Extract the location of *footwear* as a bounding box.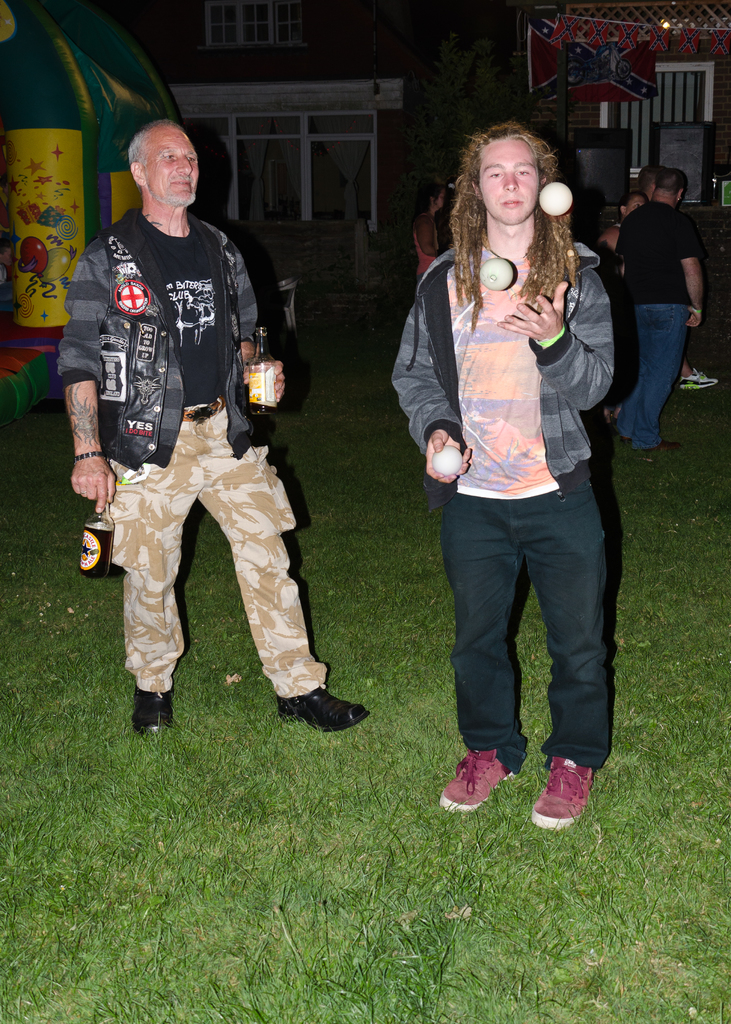
pyautogui.locateOnScreen(675, 368, 722, 392).
